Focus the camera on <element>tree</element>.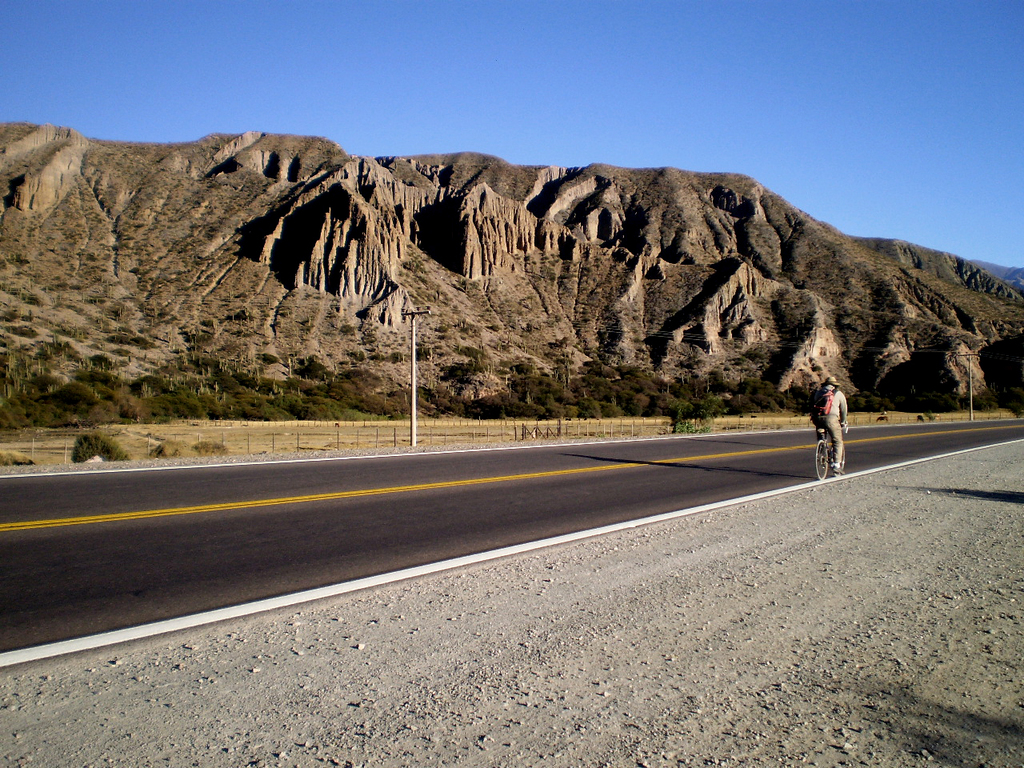
Focus region: x1=667, y1=408, x2=702, y2=436.
